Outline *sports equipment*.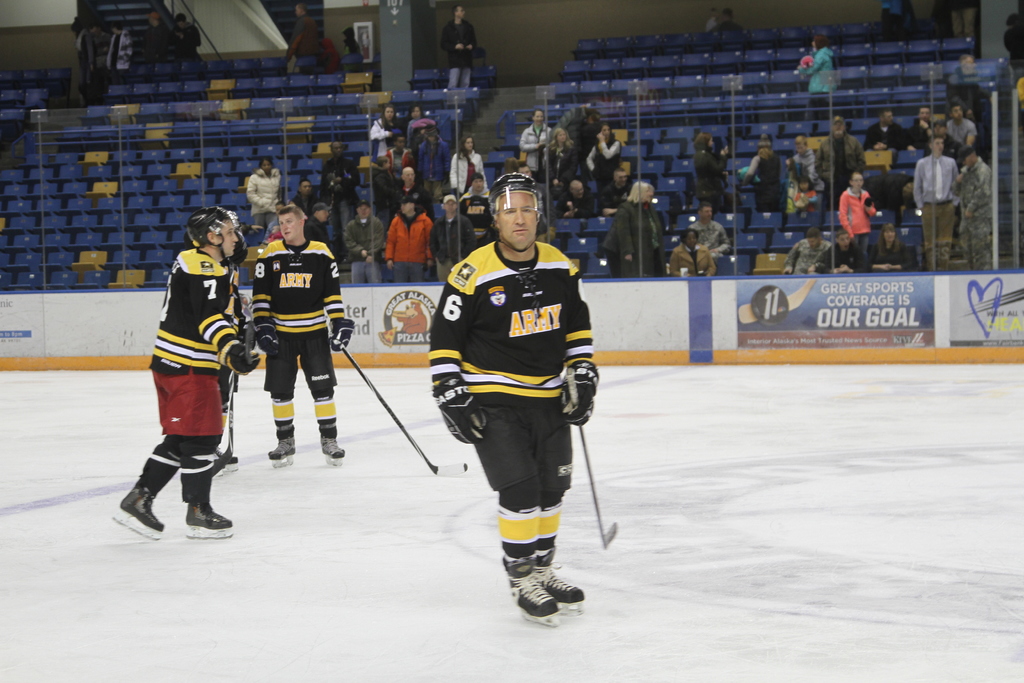
Outline: (left=254, top=320, right=280, bottom=357).
